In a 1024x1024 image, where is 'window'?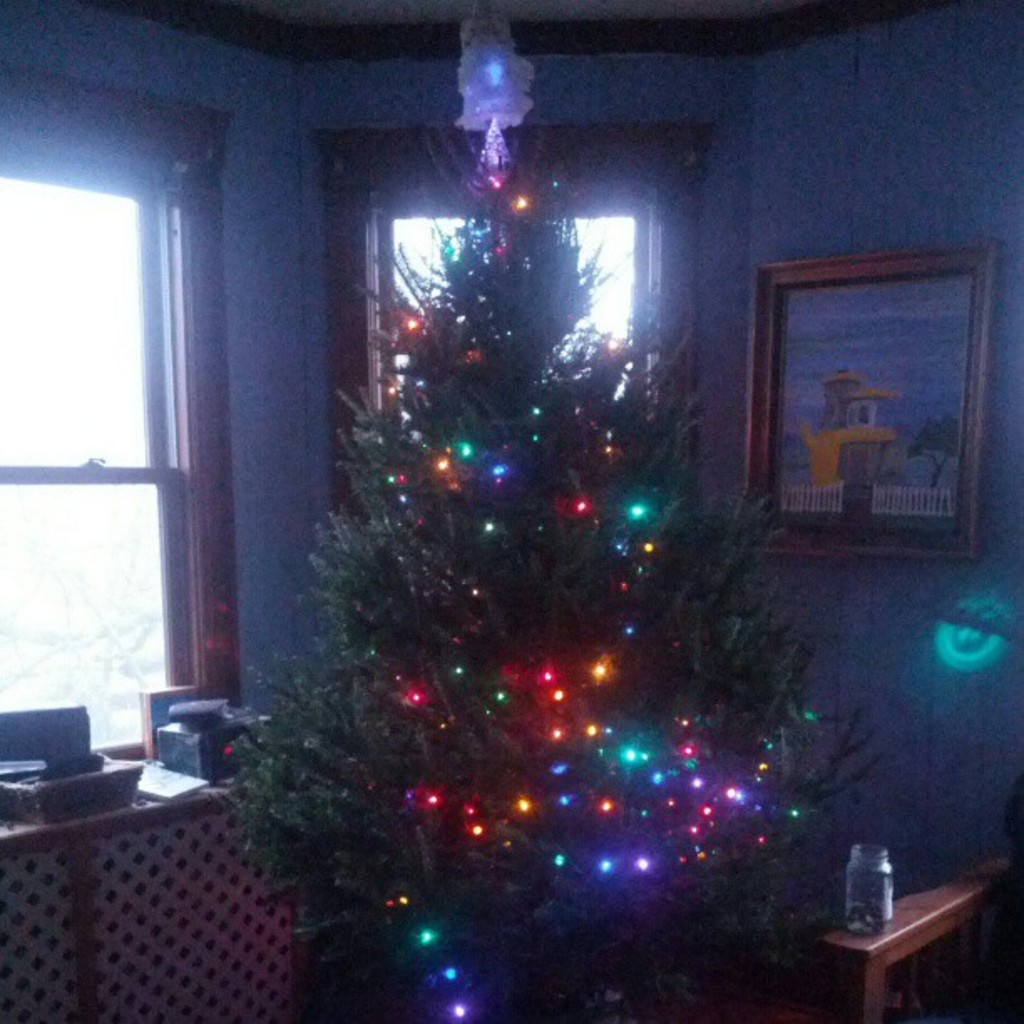
20,99,251,801.
